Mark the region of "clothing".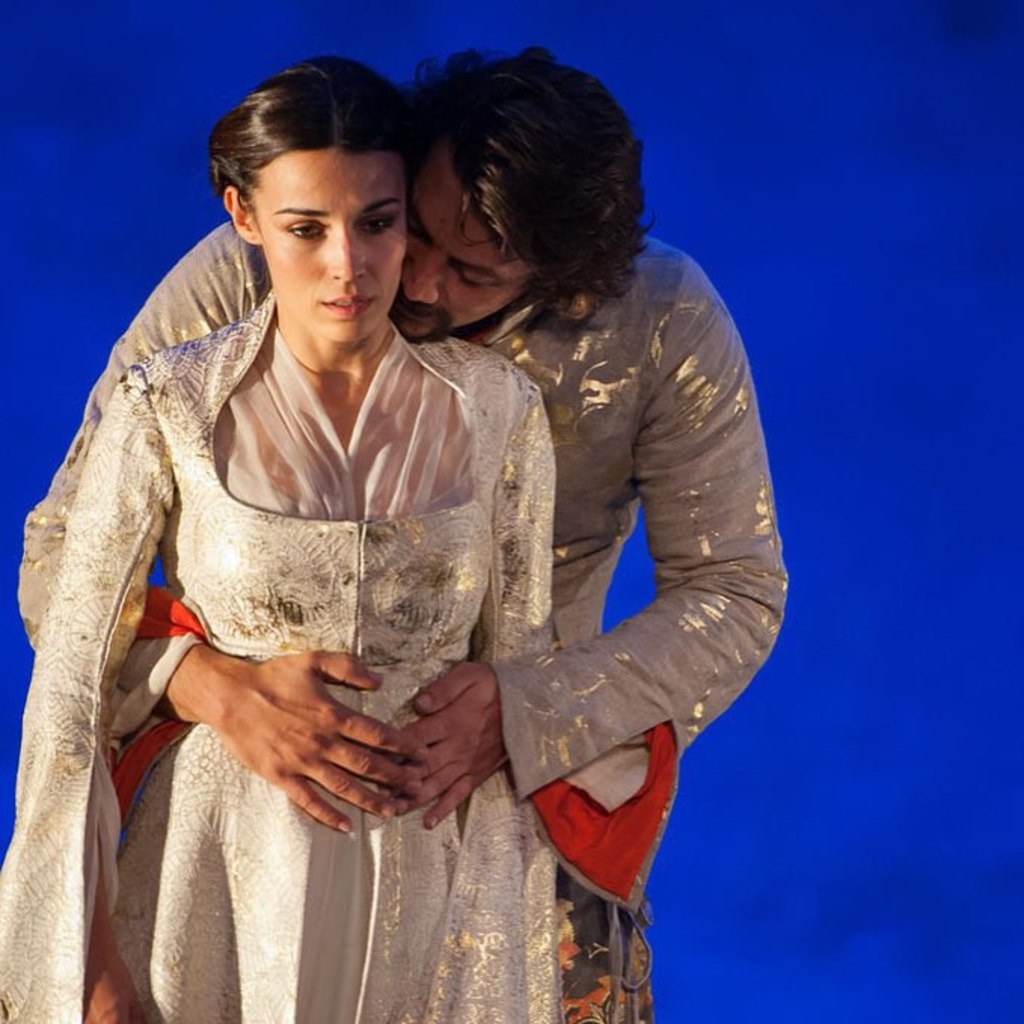
Region: x1=14, y1=223, x2=787, y2=1022.
